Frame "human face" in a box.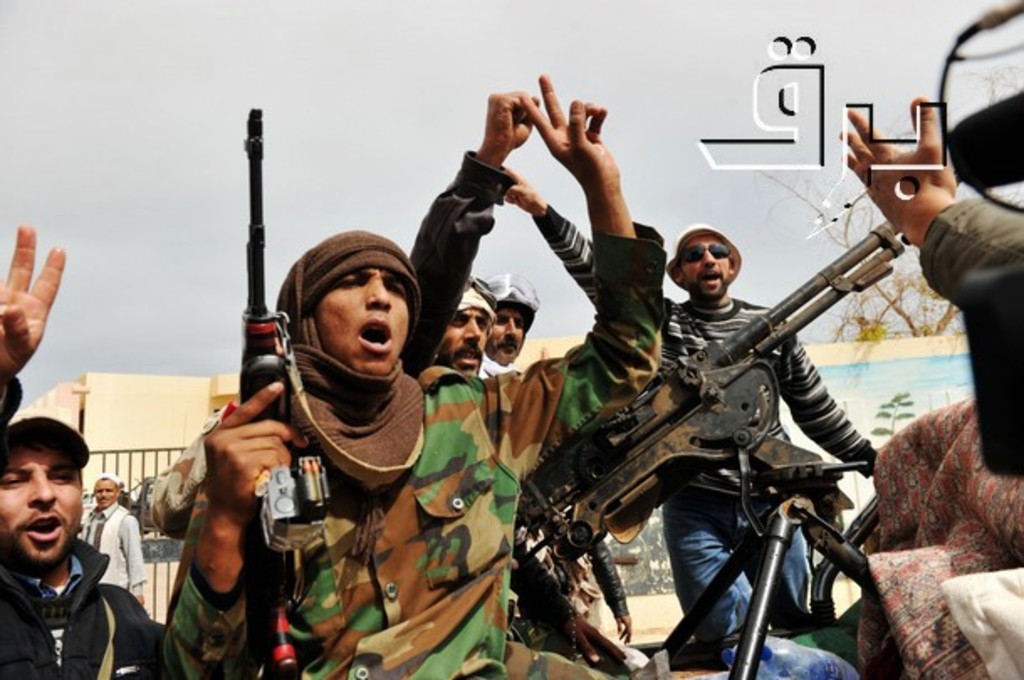
482, 306, 529, 356.
